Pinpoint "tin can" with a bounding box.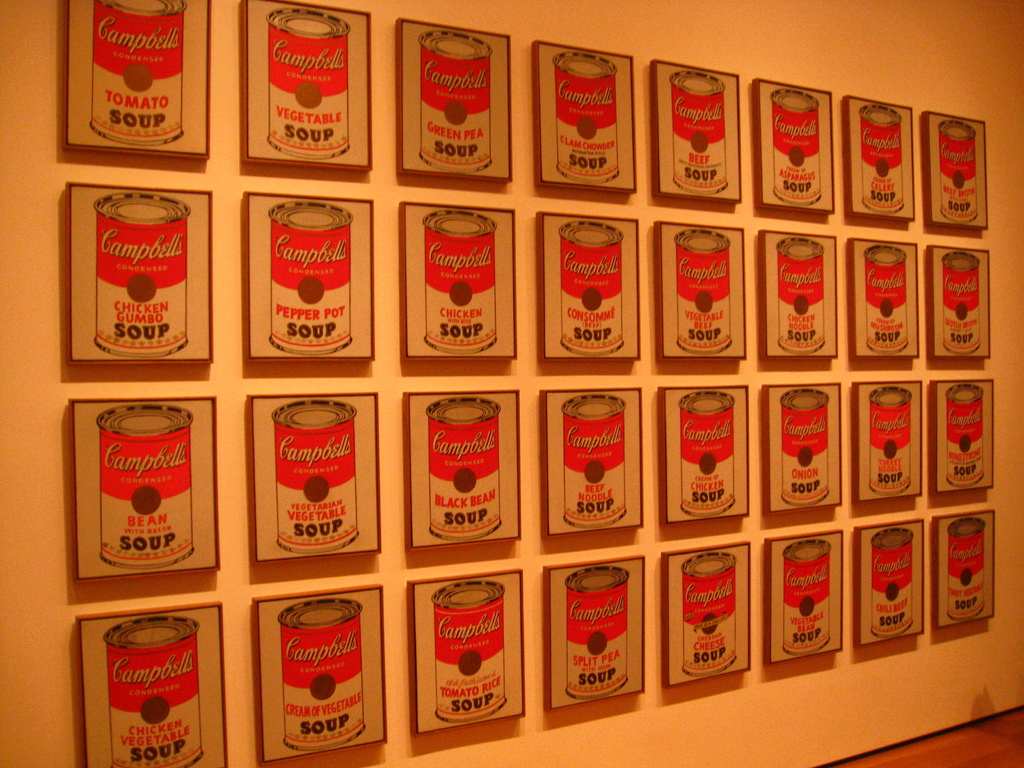
x1=940 y1=377 x2=984 y2=490.
